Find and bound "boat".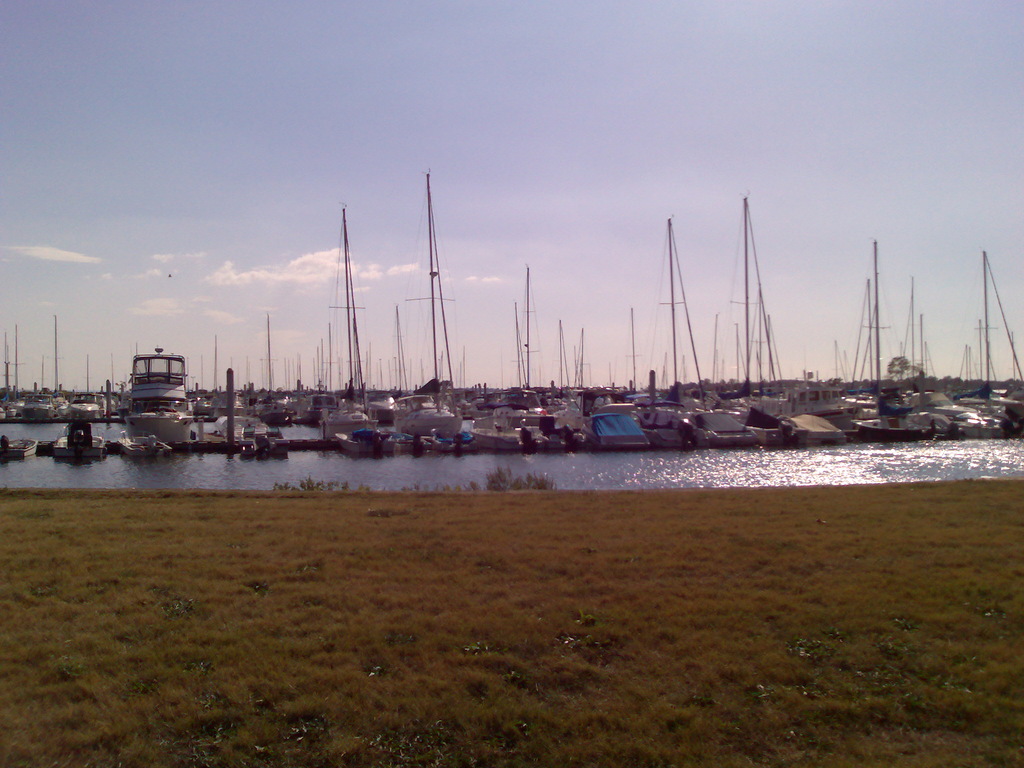
Bound: (122, 348, 200, 446).
